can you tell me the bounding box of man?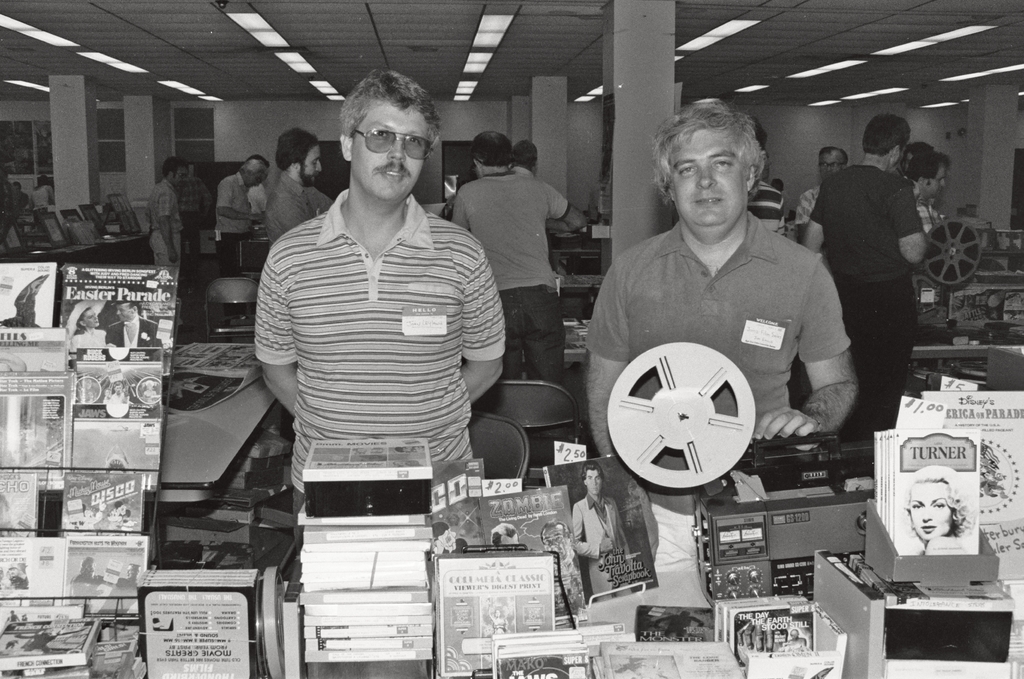
{"x1": 246, "y1": 60, "x2": 507, "y2": 563}.
